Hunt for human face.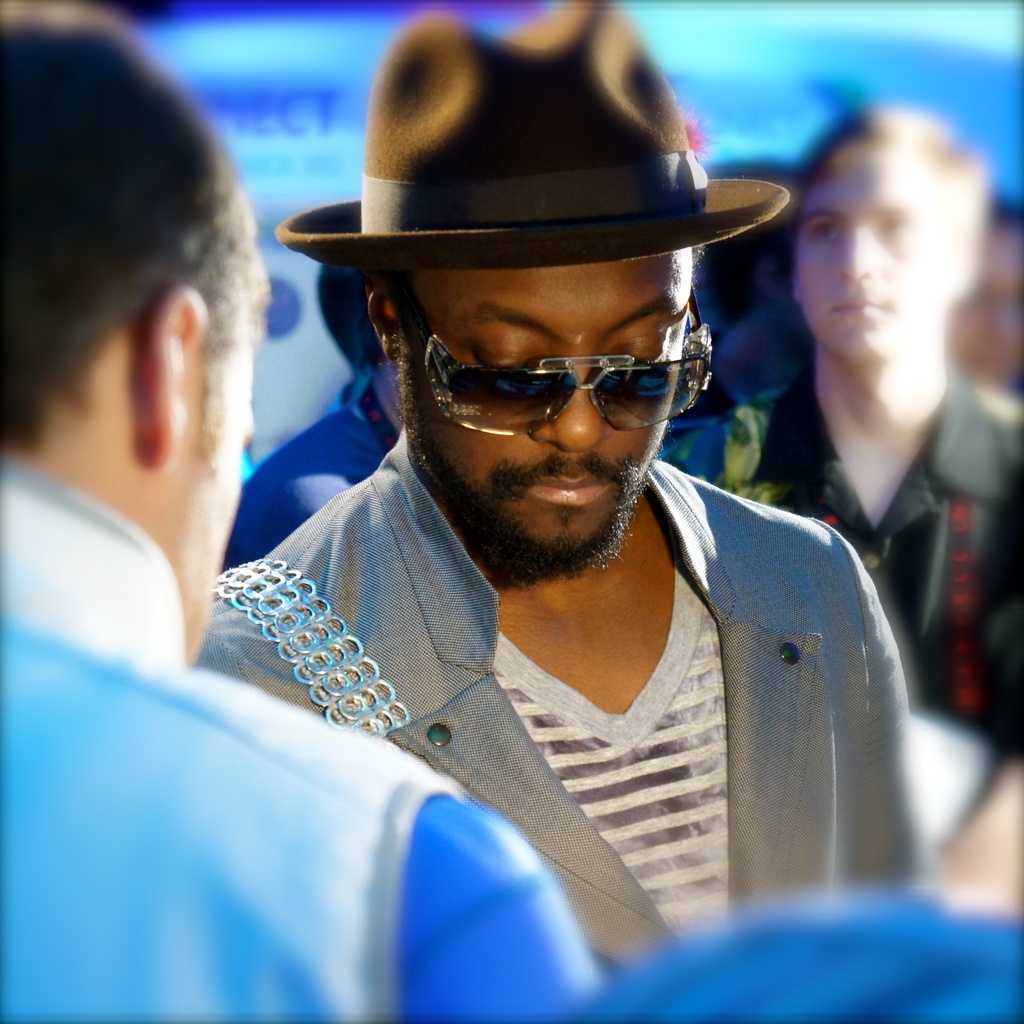
Hunted down at <box>392,253,696,564</box>.
